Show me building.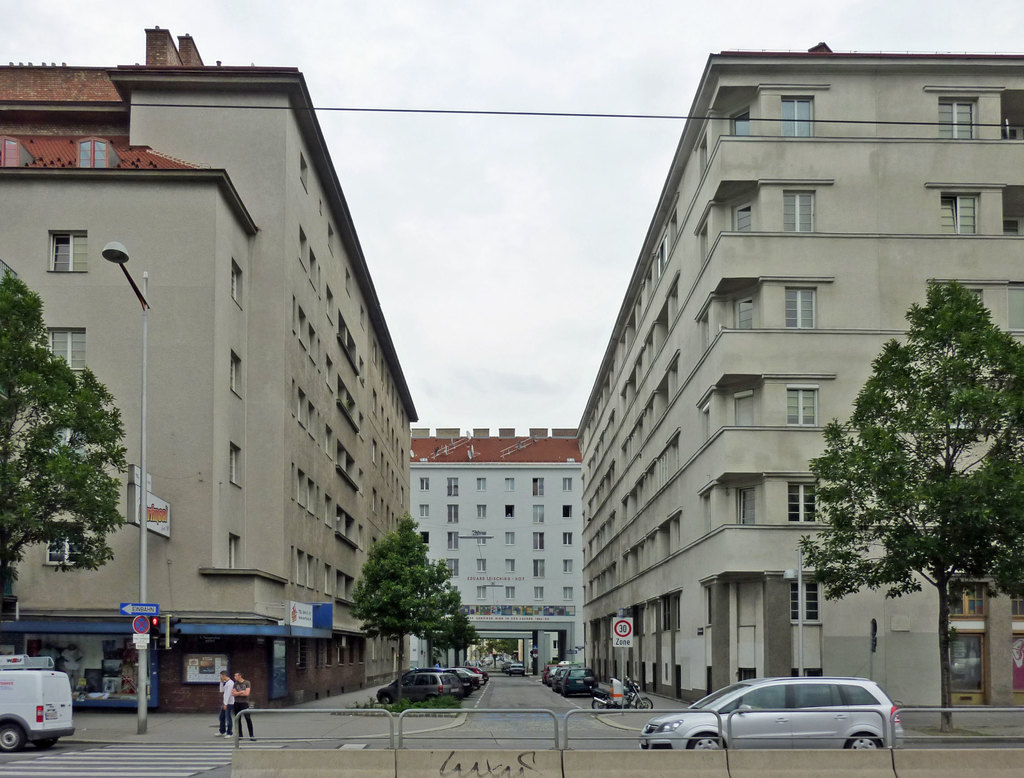
building is here: (left=0, top=29, right=415, bottom=709).
